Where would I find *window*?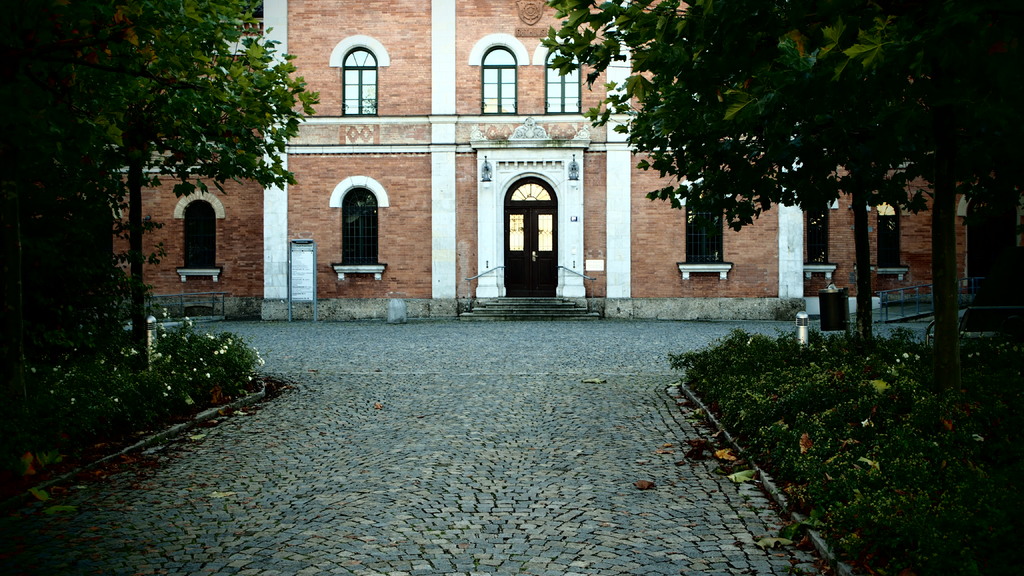
At region(467, 37, 529, 115).
